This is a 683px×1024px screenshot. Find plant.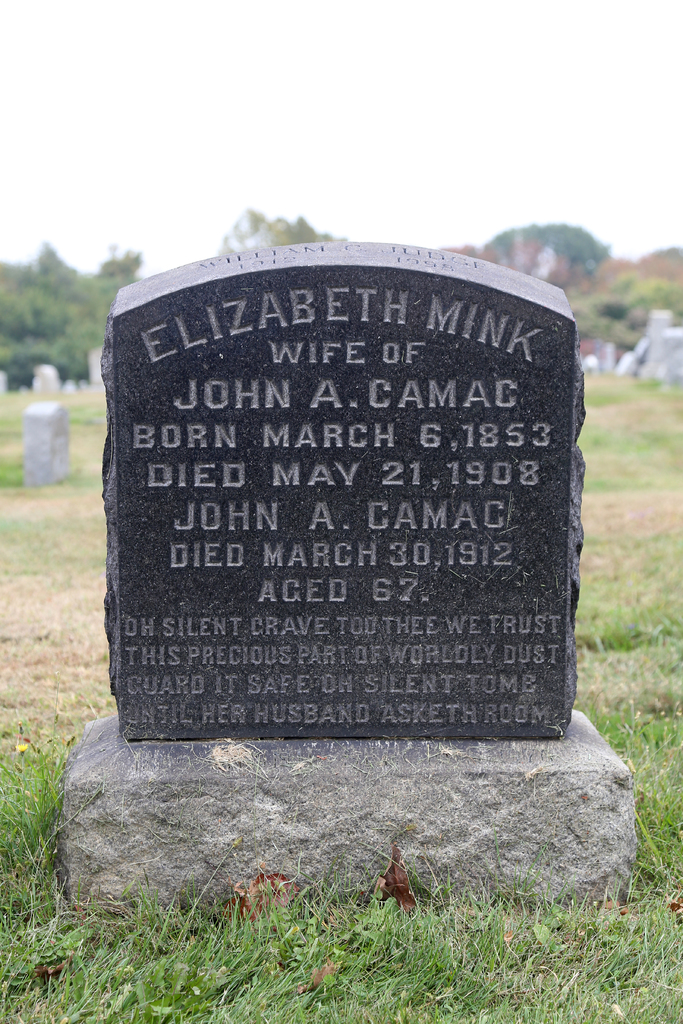
Bounding box: crop(476, 824, 555, 897).
